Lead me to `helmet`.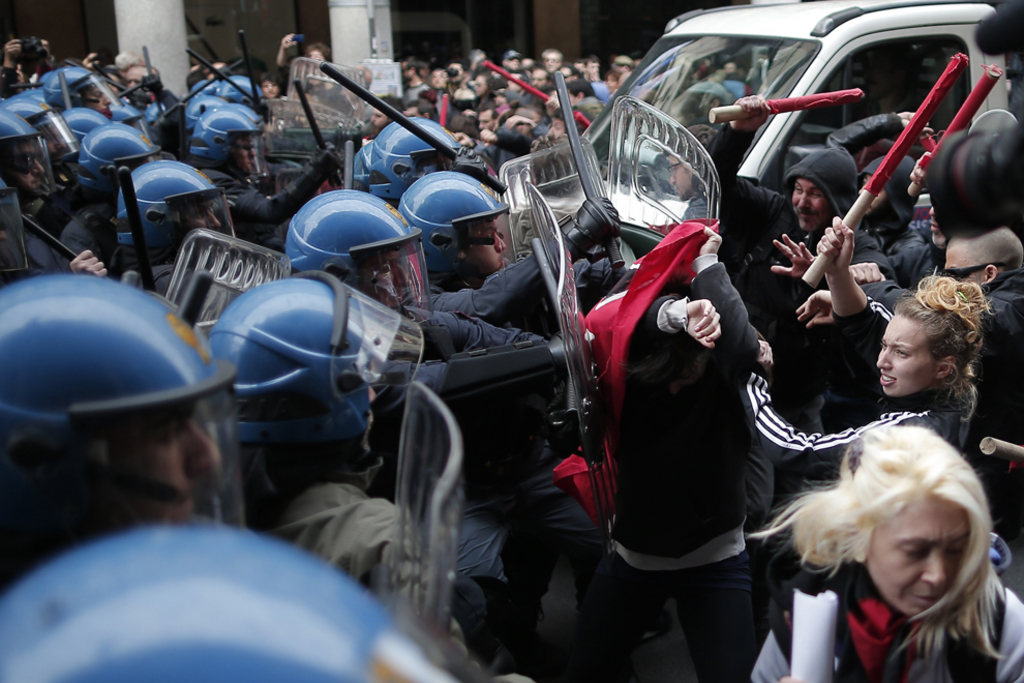
Lead to <bbox>143, 96, 171, 124</bbox>.
